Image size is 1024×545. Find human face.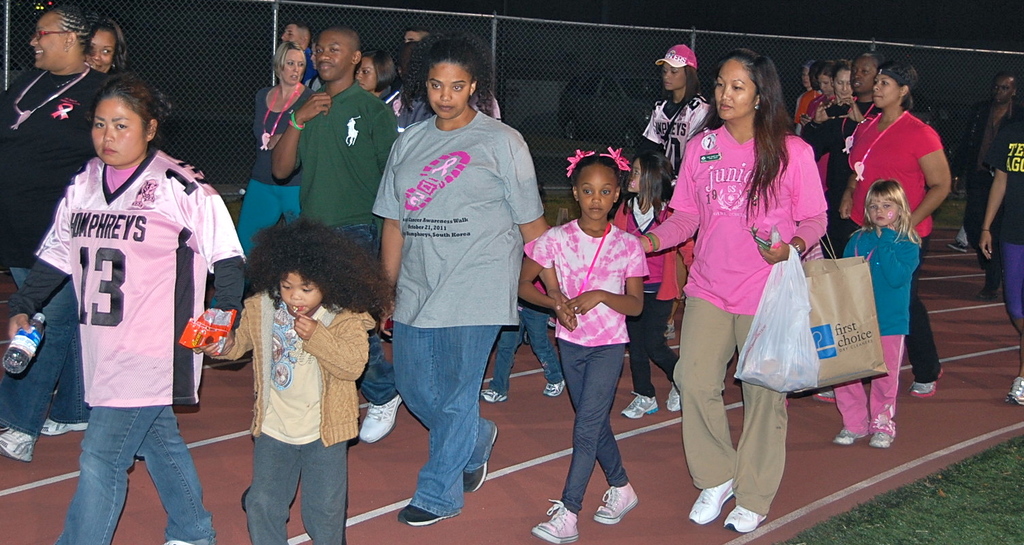
l=280, t=24, r=300, b=46.
